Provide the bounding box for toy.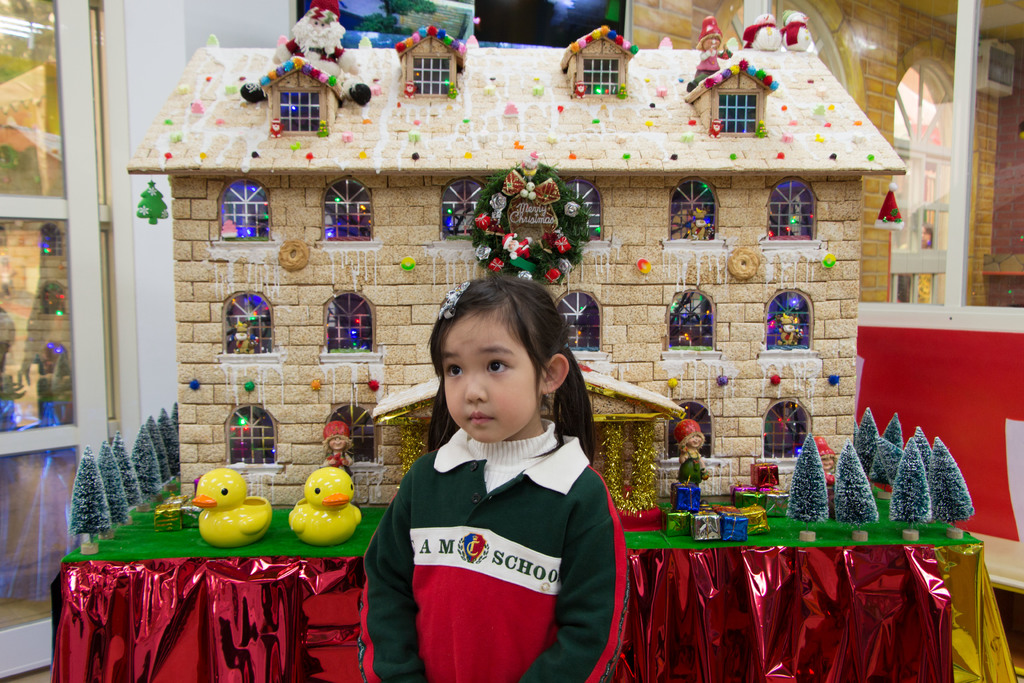
<bbox>193, 469, 272, 550</bbox>.
